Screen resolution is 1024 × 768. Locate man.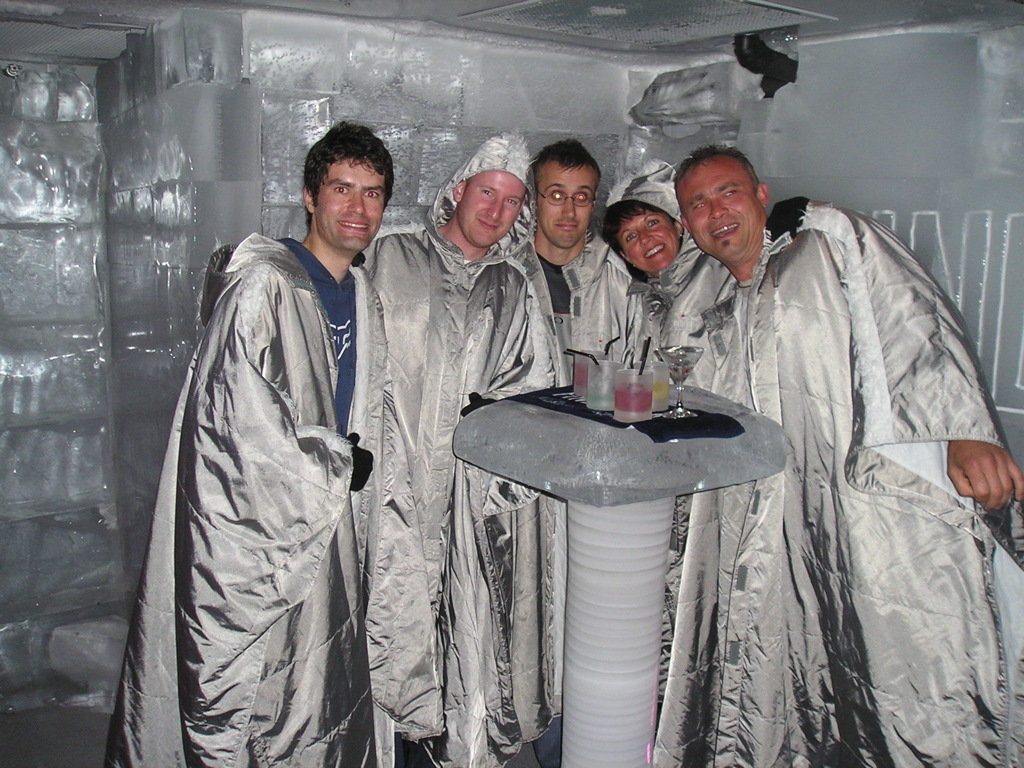
pyautogui.locateOnScreen(485, 134, 649, 767).
